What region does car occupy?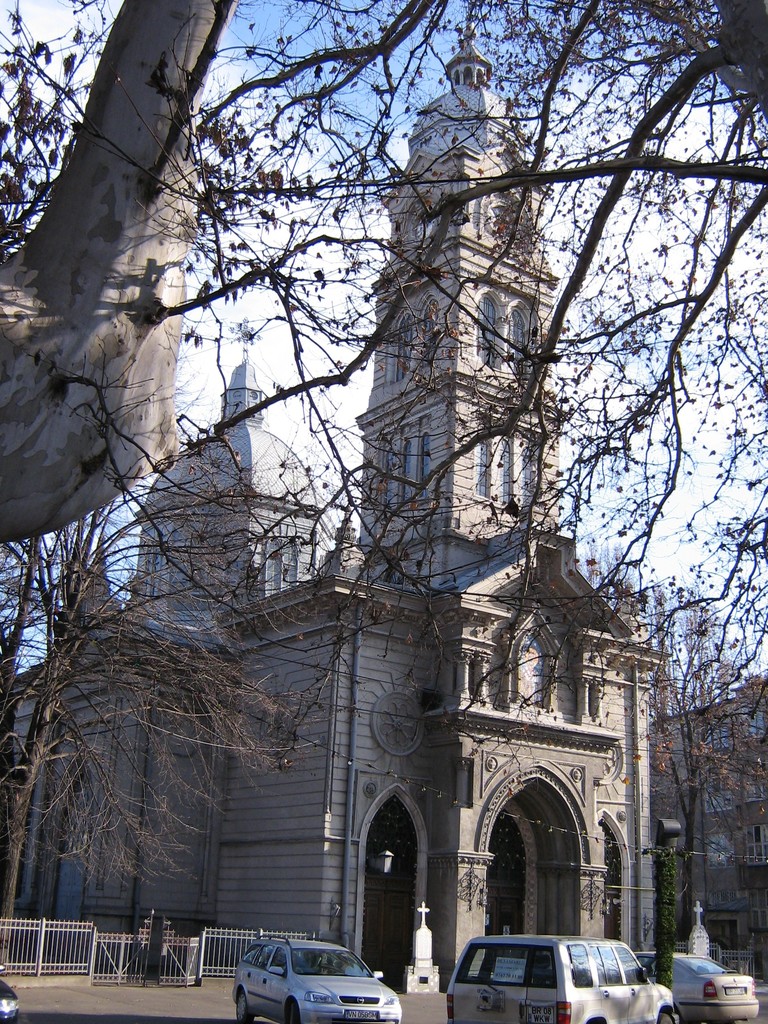
{"left": 637, "top": 950, "right": 761, "bottom": 1022}.
